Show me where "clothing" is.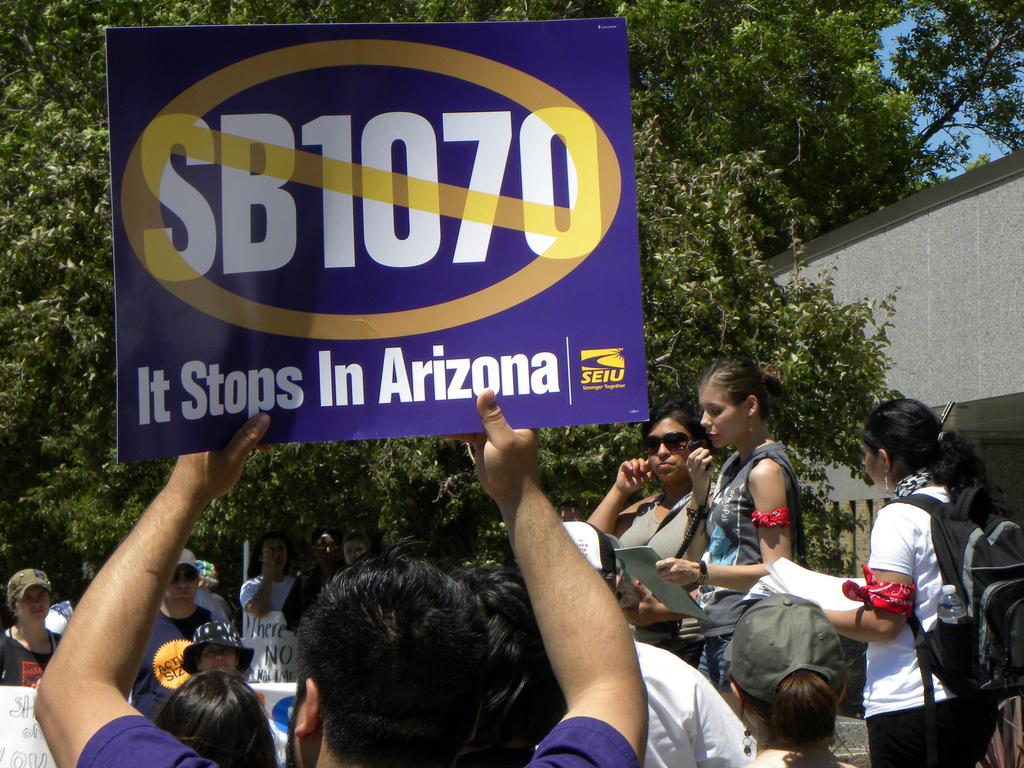
"clothing" is at (left=129, top=604, right=232, bottom=725).
